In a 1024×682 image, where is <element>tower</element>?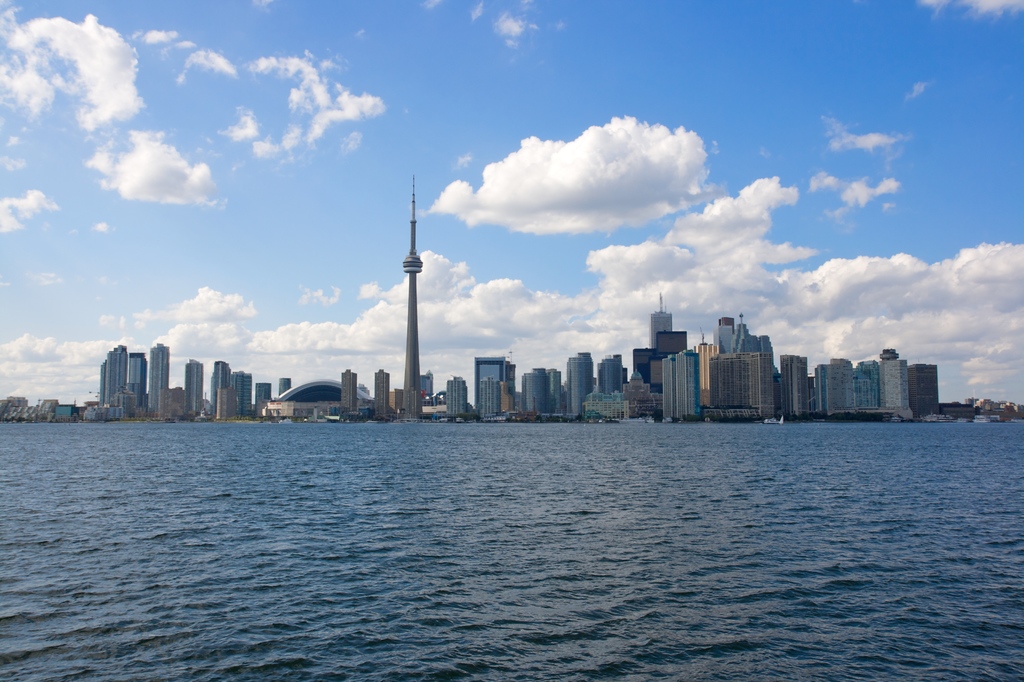
(left=284, top=375, right=287, bottom=430).
